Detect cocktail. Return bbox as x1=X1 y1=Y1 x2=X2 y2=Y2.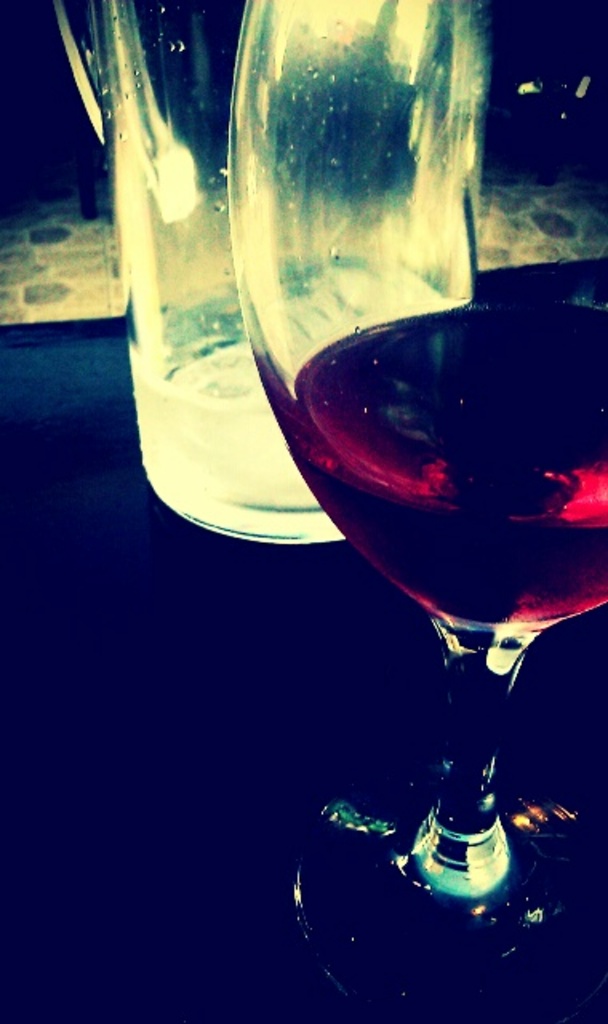
x1=304 y1=278 x2=607 y2=914.
